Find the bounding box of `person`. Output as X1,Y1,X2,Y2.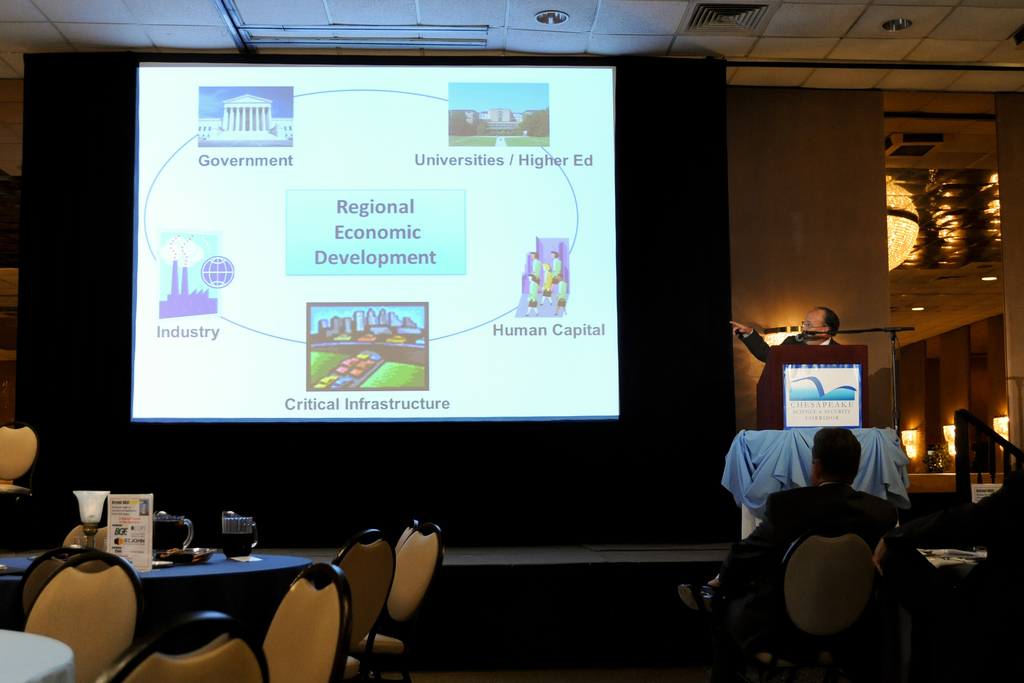
730,309,844,364.
